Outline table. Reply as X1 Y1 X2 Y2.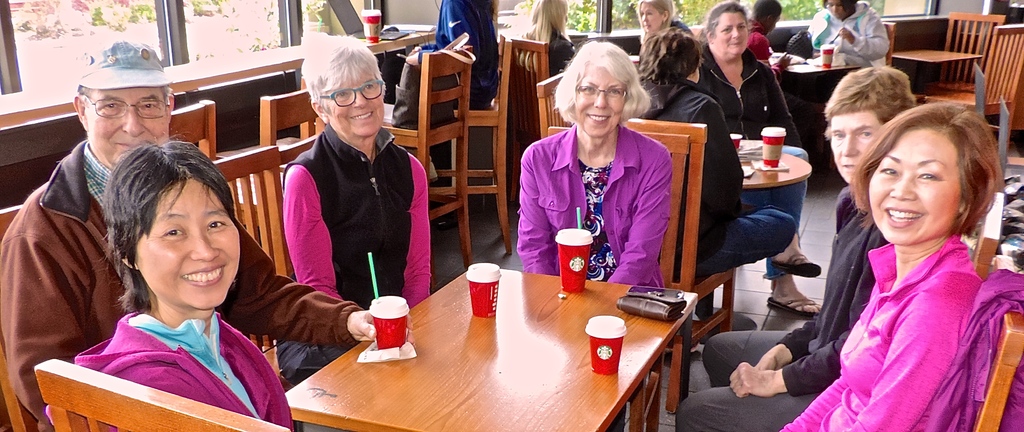
745 145 815 204.
